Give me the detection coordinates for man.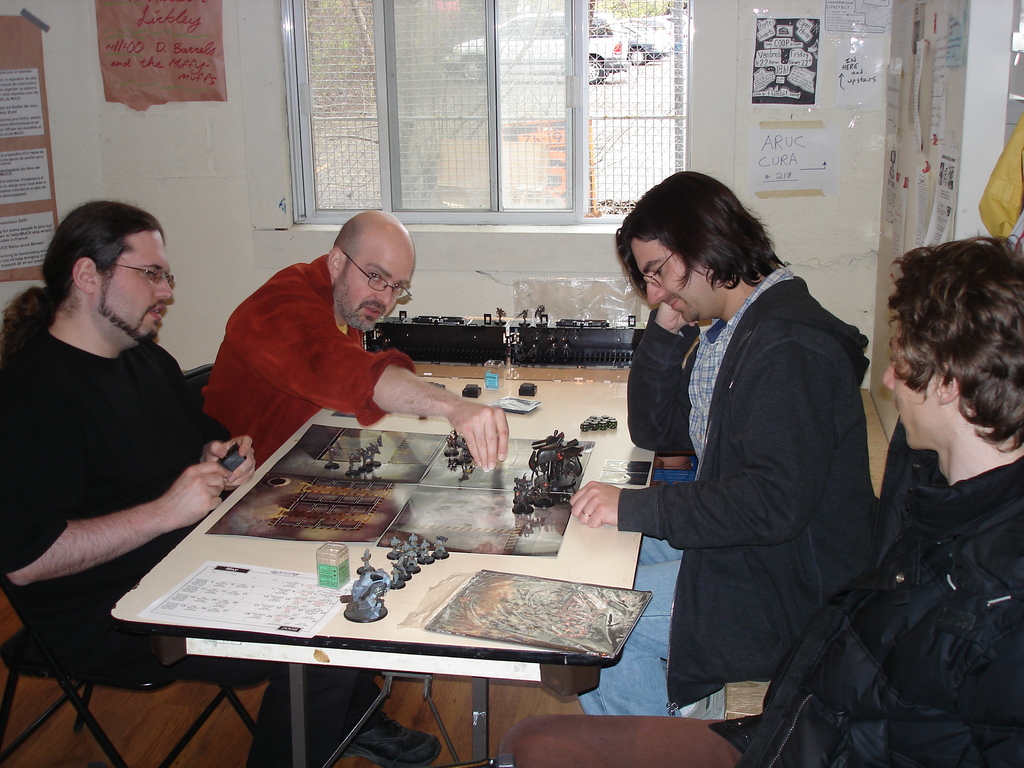
(501, 227, 1023, 767).
